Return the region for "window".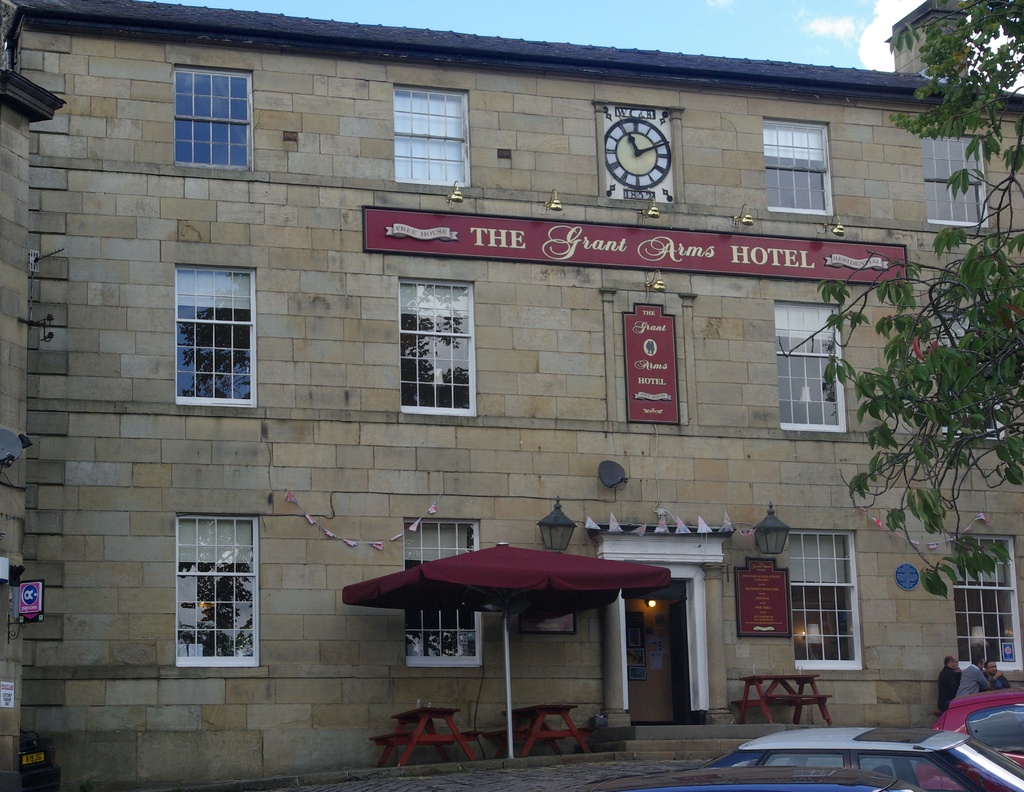
{"x1": 172, "y1": 251, "x2": 267, "y2": 411}.
